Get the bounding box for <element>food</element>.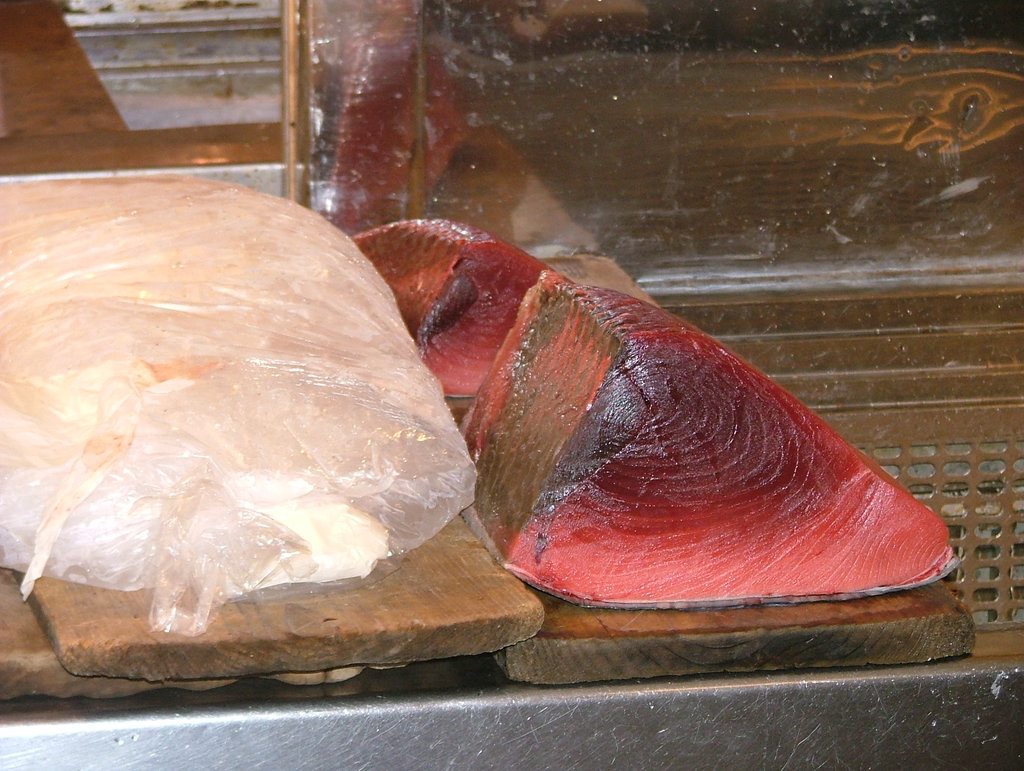
locate(7, 176, 477, 636).
